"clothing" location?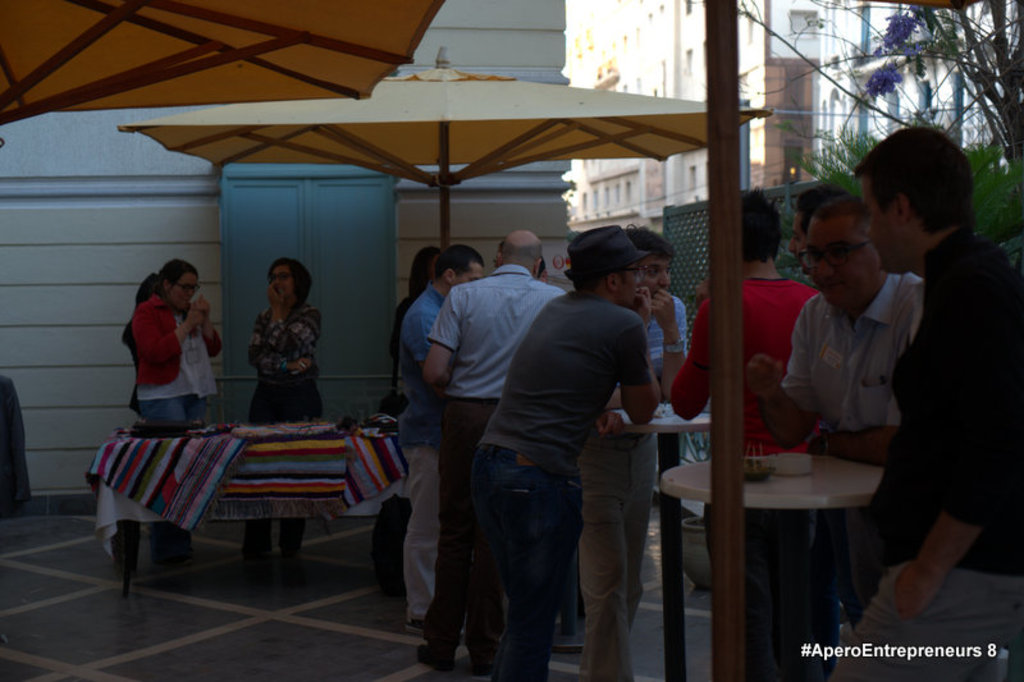
left=664, top=274, right=817, bottom=681
